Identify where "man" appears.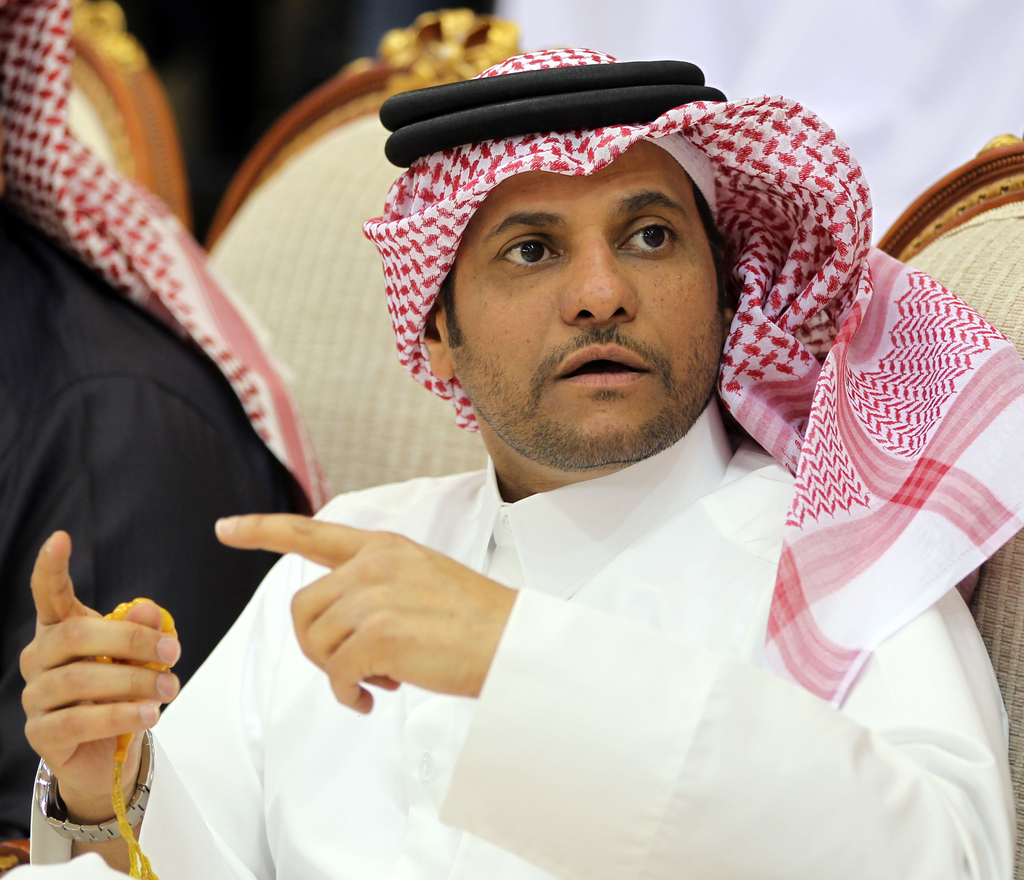
Appears at (0,0,310,879).
